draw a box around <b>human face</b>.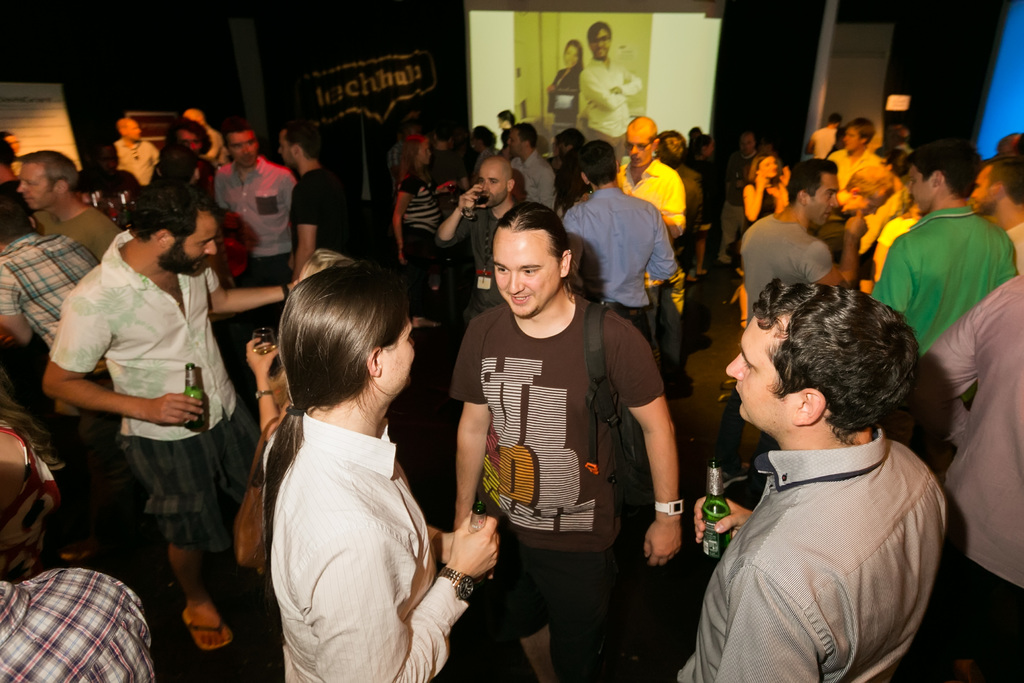
bbox=[419, 144, 431, 168].
